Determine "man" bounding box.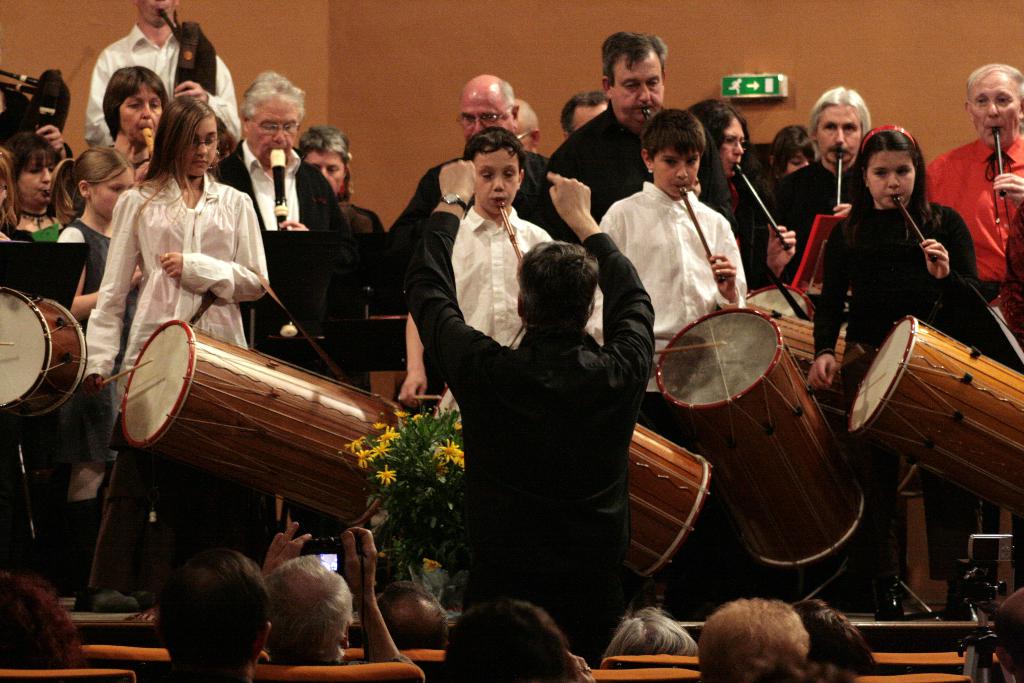
Determined: 415,199,666,646.
